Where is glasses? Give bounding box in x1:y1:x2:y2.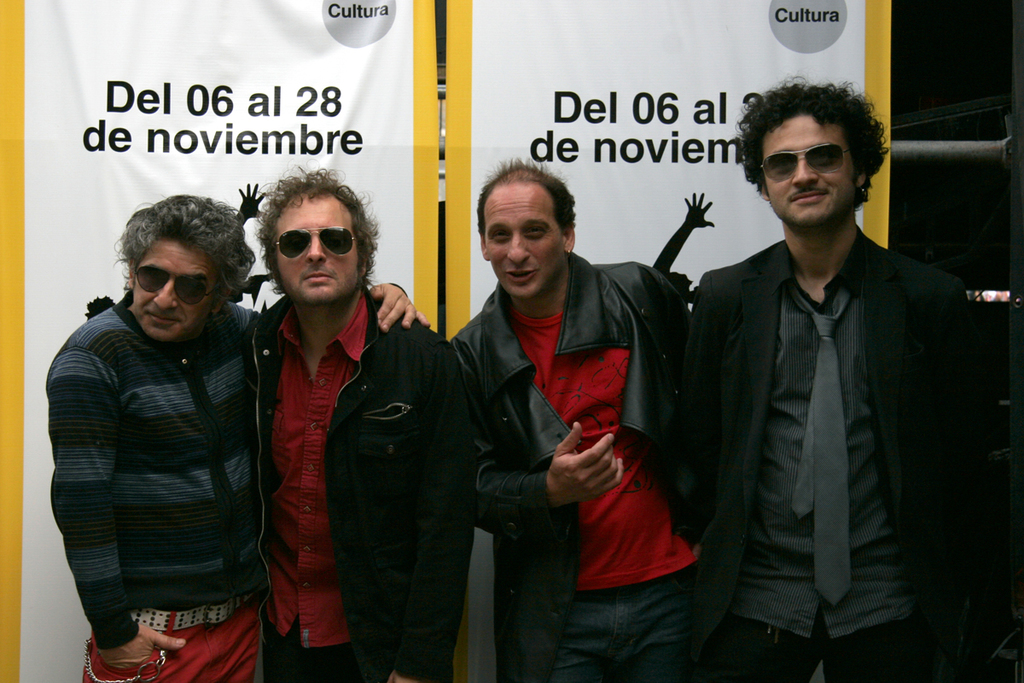
748:137:878:186.
